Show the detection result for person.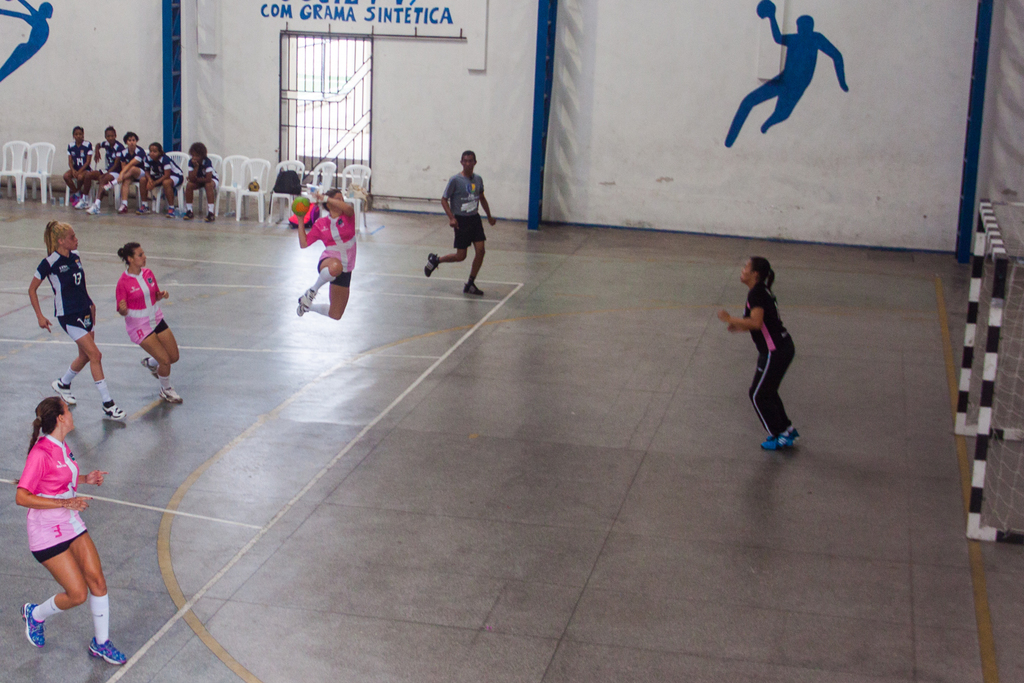
298:189:356:321.
